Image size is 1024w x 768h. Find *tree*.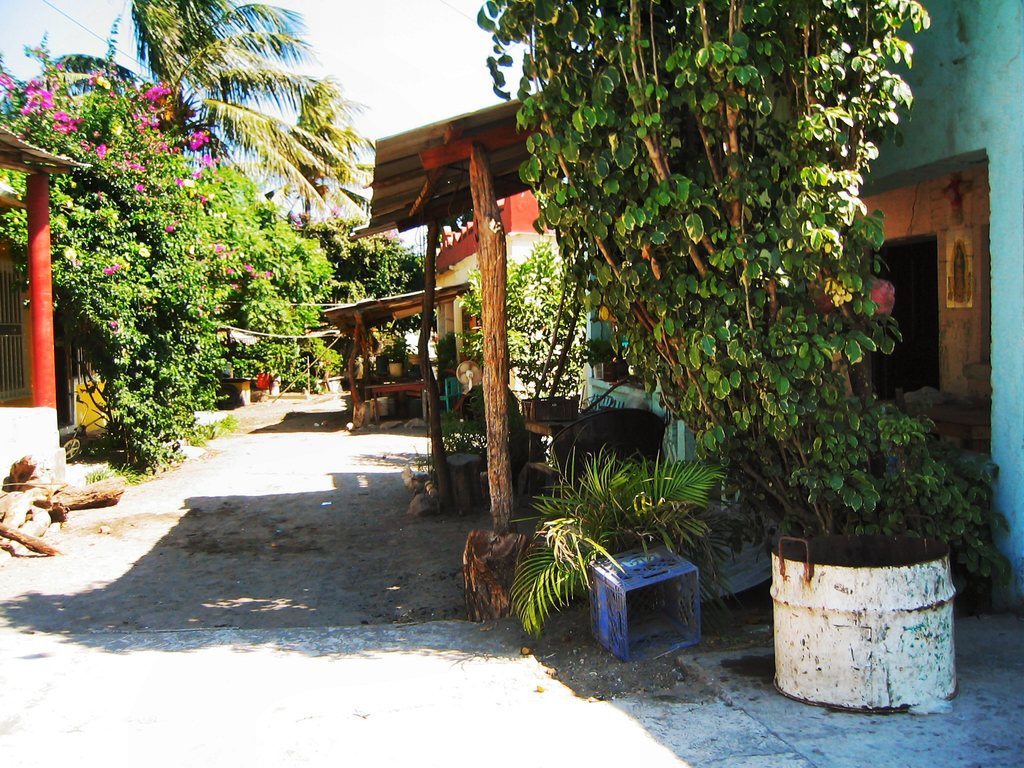
pyautogui.locateOnScreen(479, 0, 935, 555).
